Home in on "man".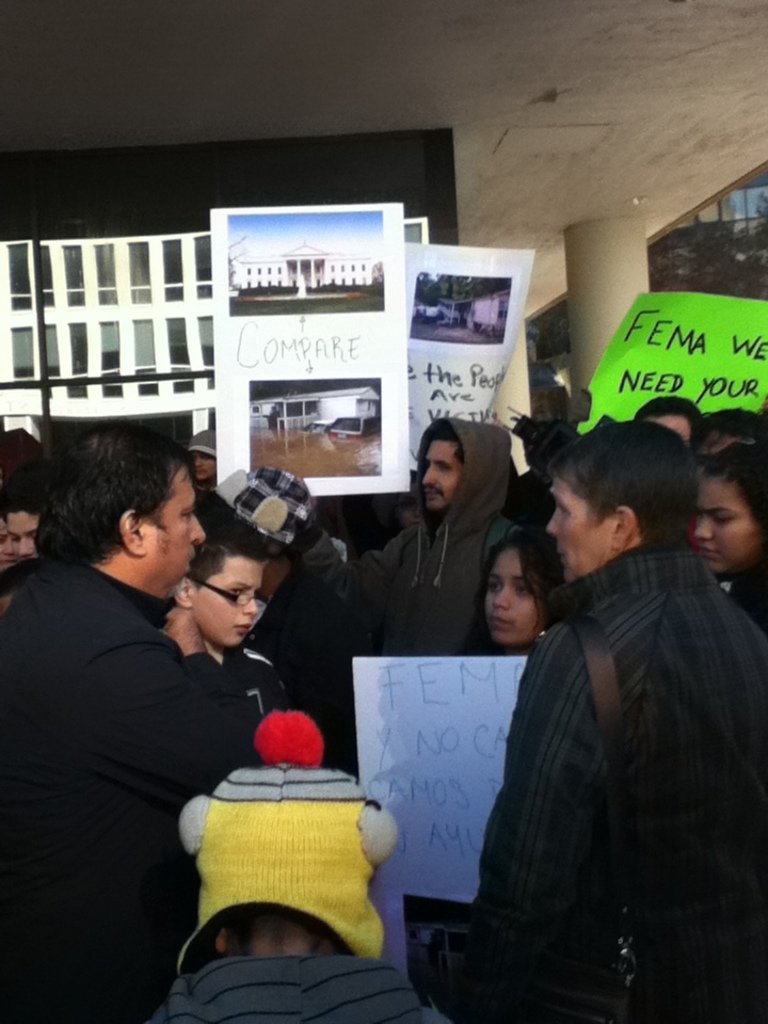
Homed in at <box>238,547,346,748</box>.
